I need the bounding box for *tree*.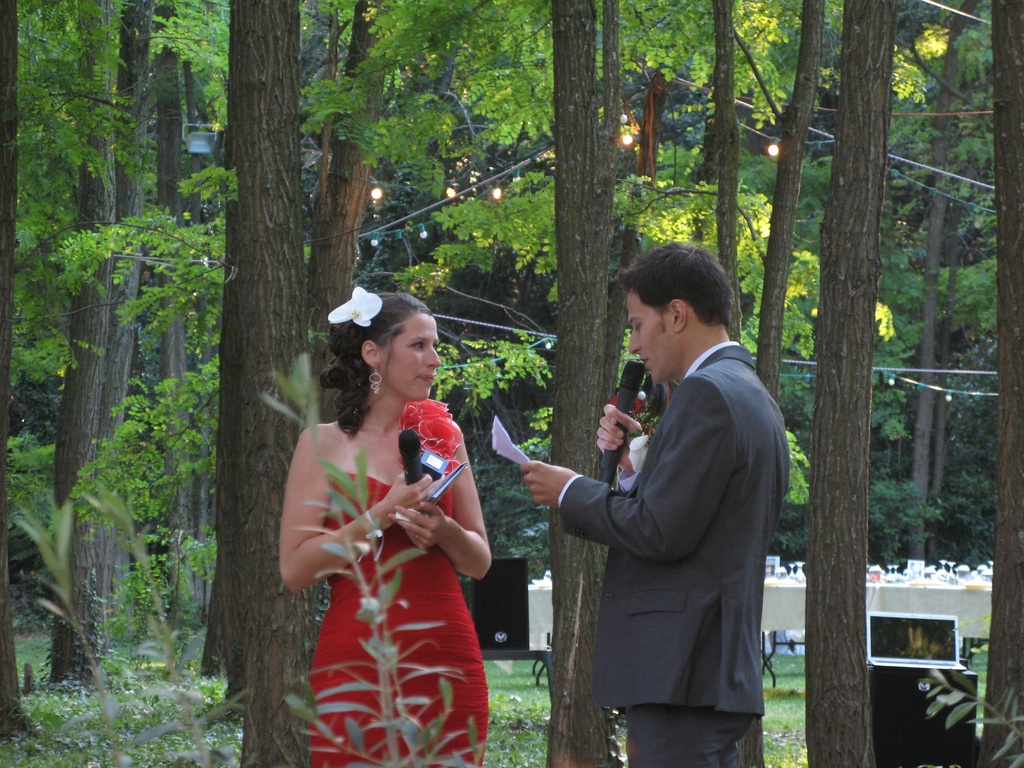
Here it is: l=312, t=0, r=415, b=341.
